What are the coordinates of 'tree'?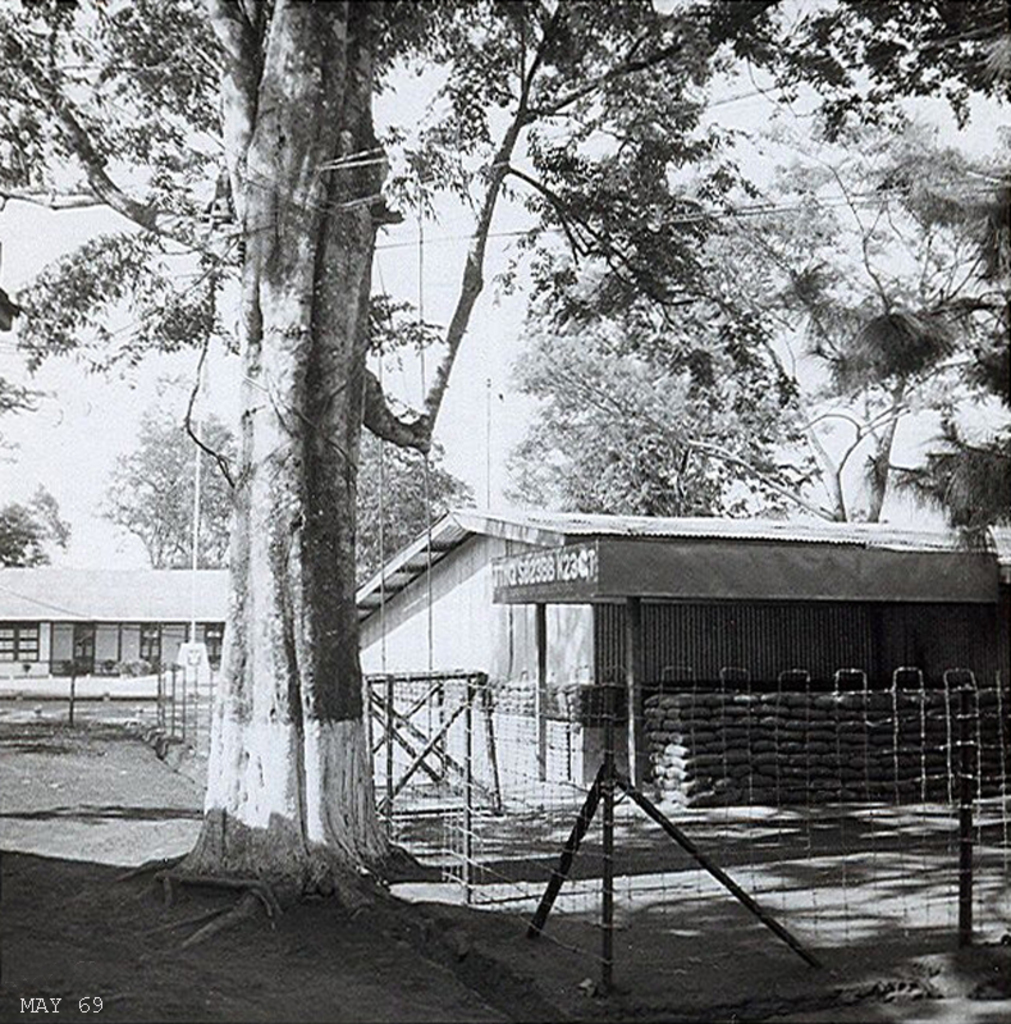
pyautogui.locateOnScreen(358, 404, 470, 586).
